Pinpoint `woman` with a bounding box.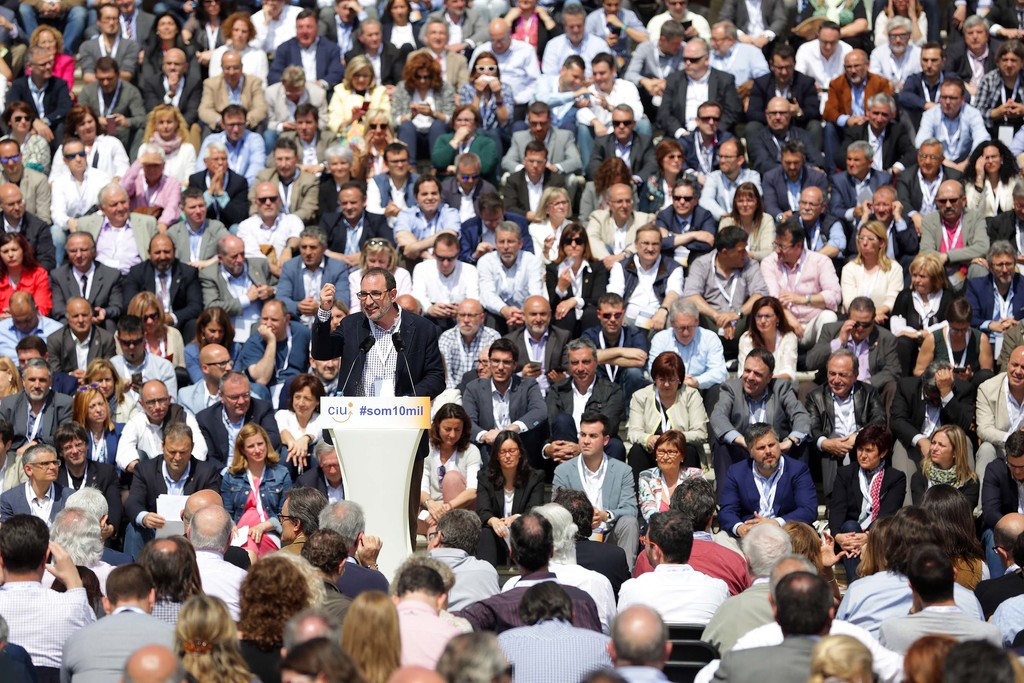
(x1=221, y1=424, x2=295, y2=559).
